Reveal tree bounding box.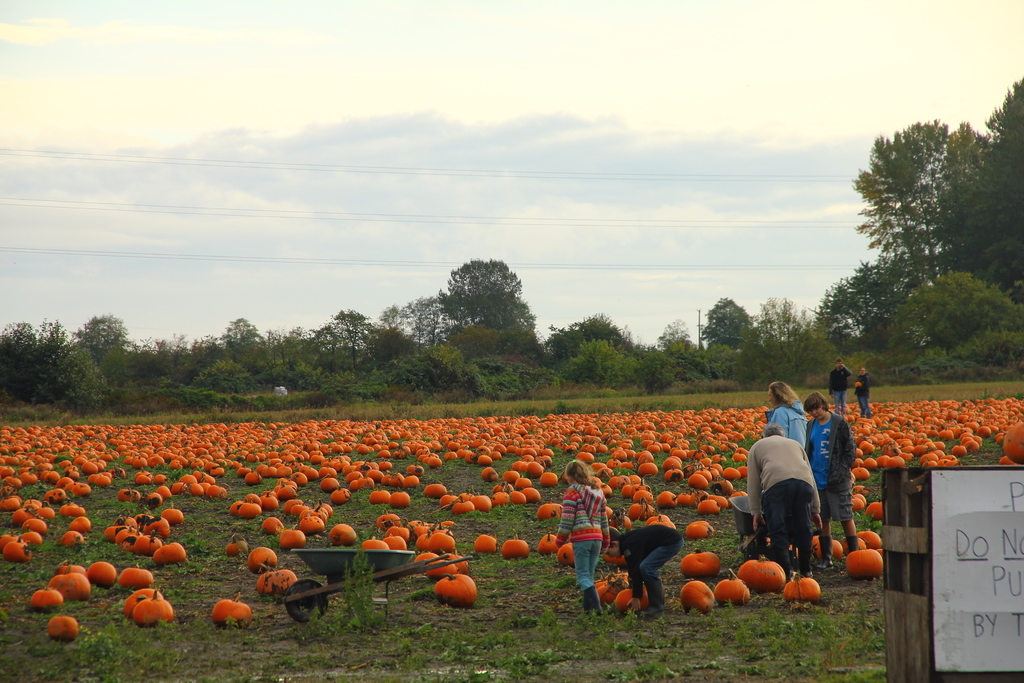
Revealed: box(429, 246, 540, 352).
